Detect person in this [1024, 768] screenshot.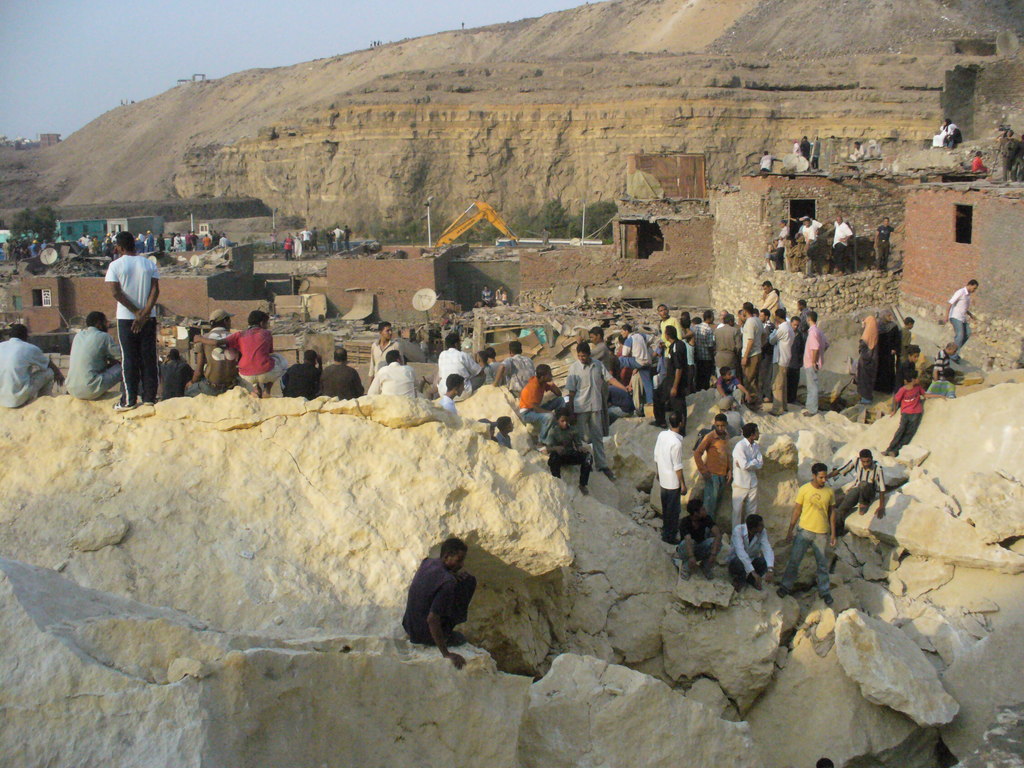
Detection: {"left": 60, "top": 310, "right": 124, "bottom": 402}.
